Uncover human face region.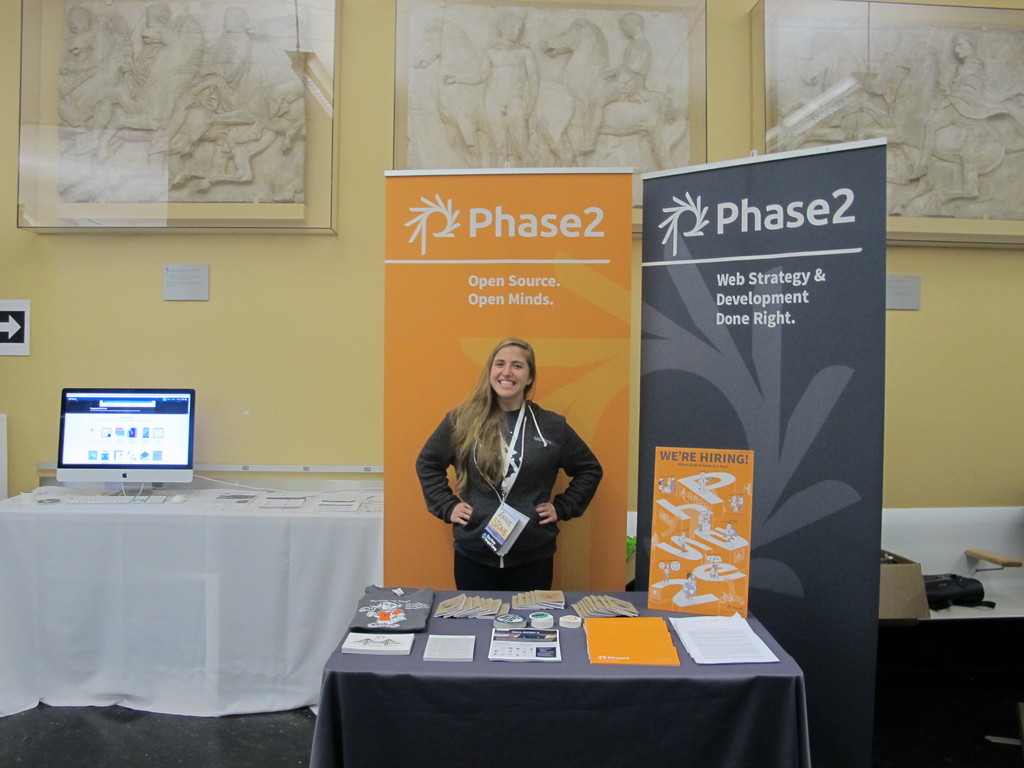
Uncovered: region(501, 20, 524, 40).
